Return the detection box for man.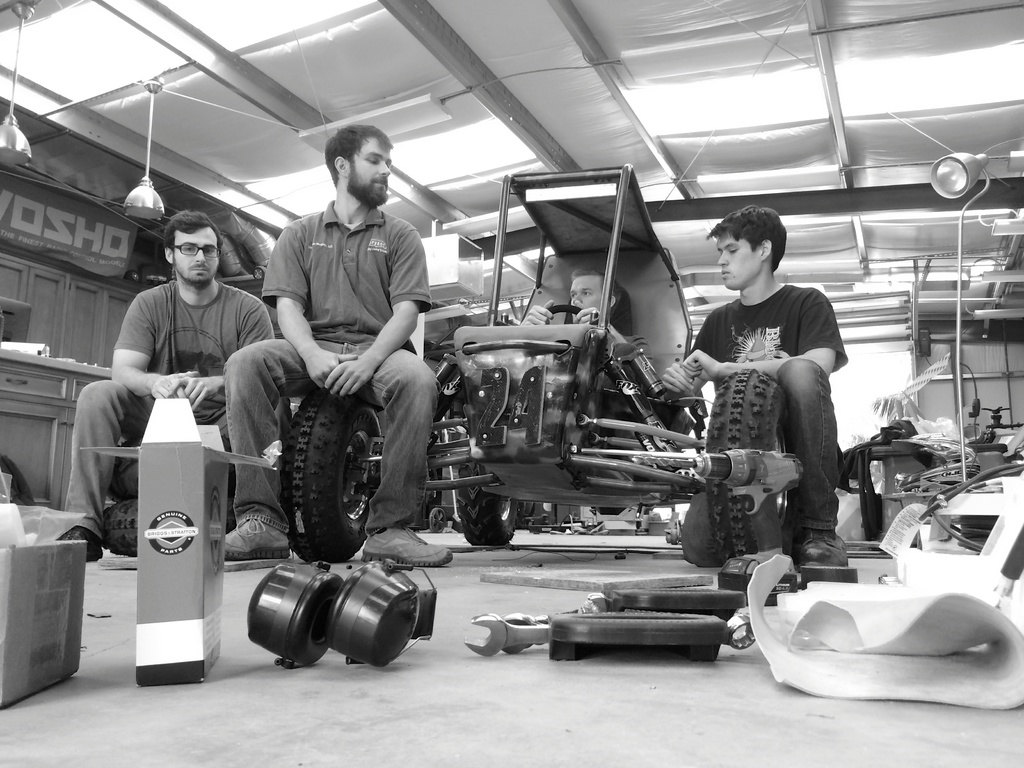
x1=659, y1=206, x2=851, y2=570.
